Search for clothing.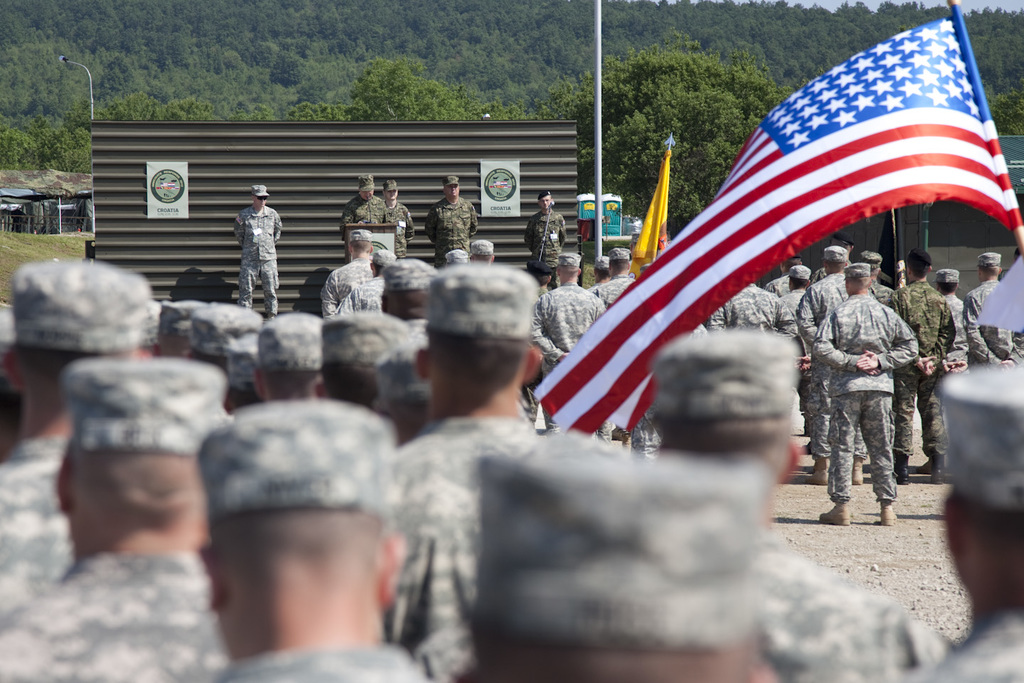
Found at [left=763, top=532, right=949, bottom=682].
